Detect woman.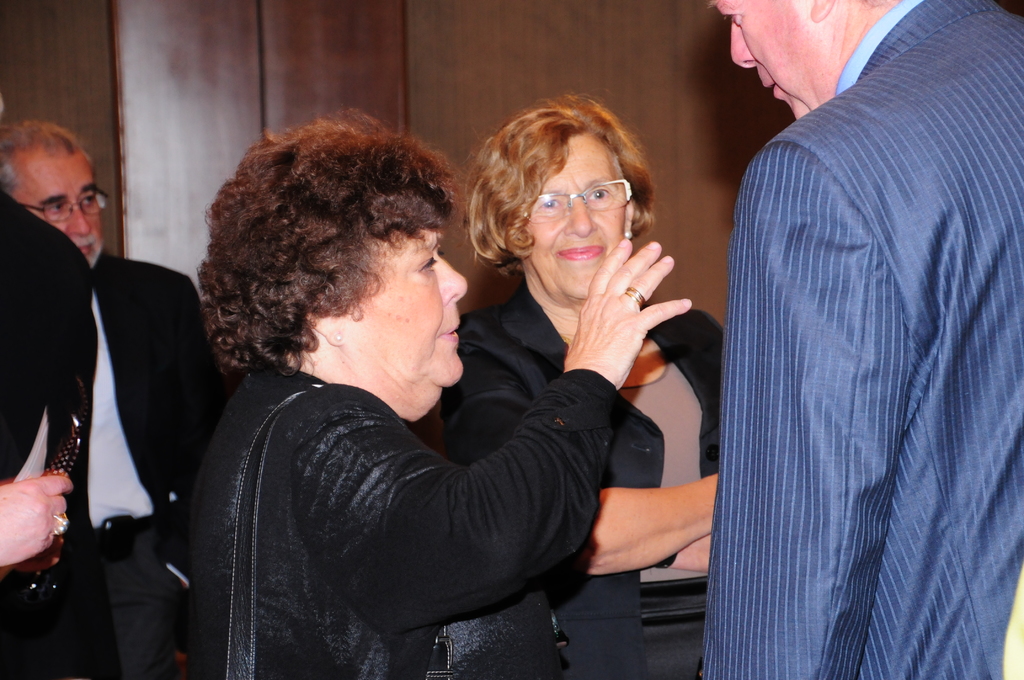
Detected at [437, 90, 725, 679].
